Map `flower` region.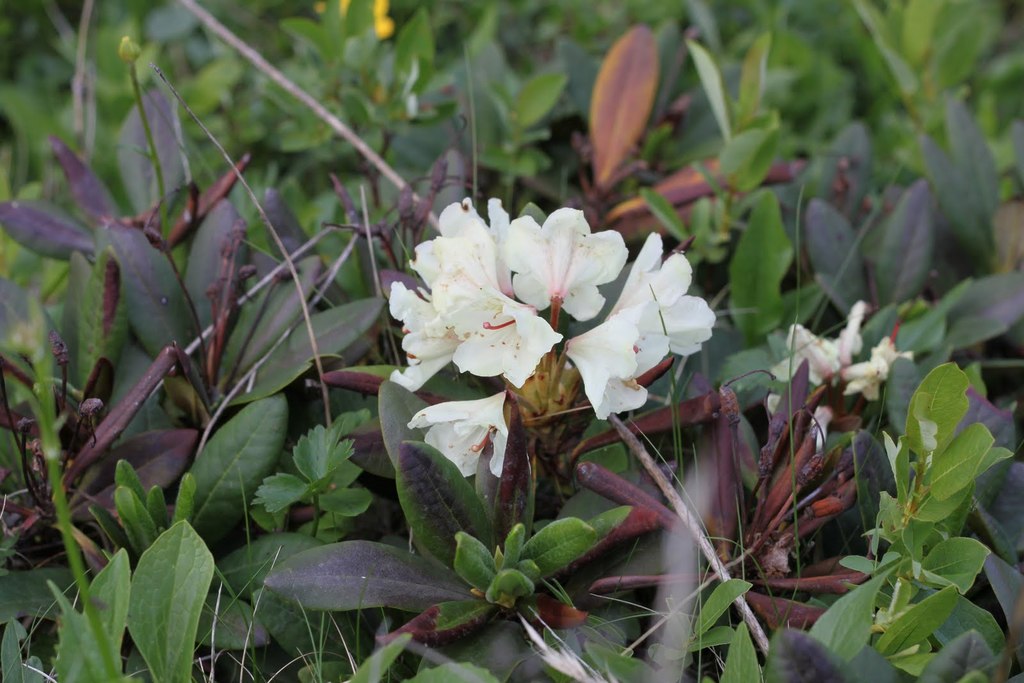
Mapped to 841/330/913/409.
